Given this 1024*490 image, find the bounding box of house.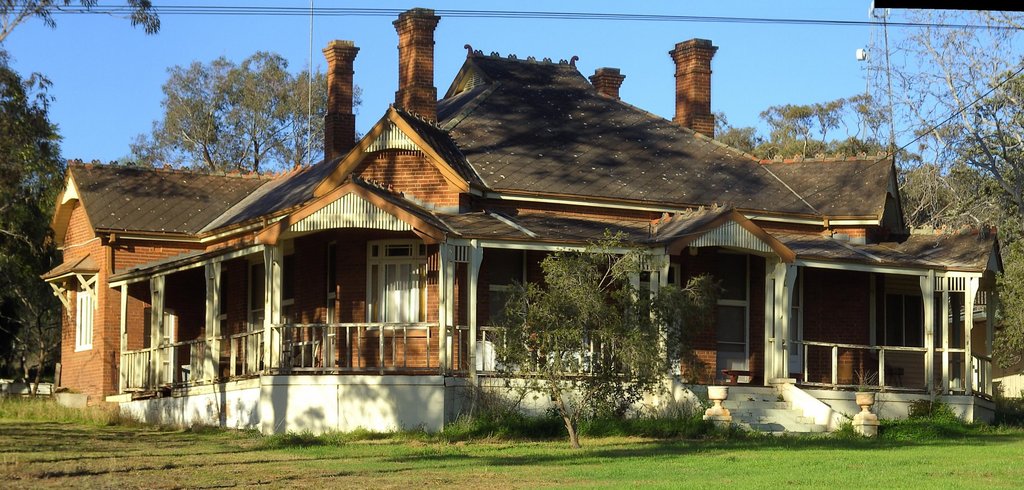
(106, 7, 1010, 441).
